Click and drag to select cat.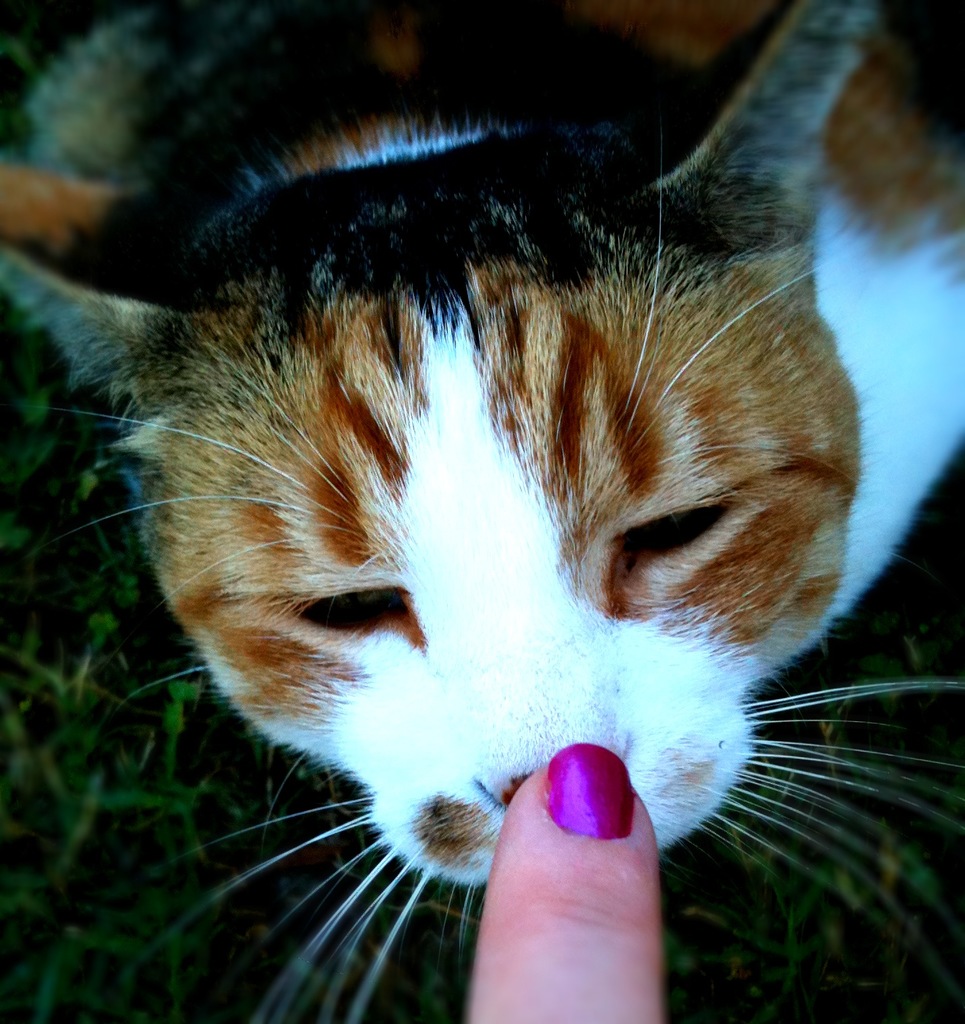
Selection: <bbox>0, 0, 962, 1020</bbox>.
